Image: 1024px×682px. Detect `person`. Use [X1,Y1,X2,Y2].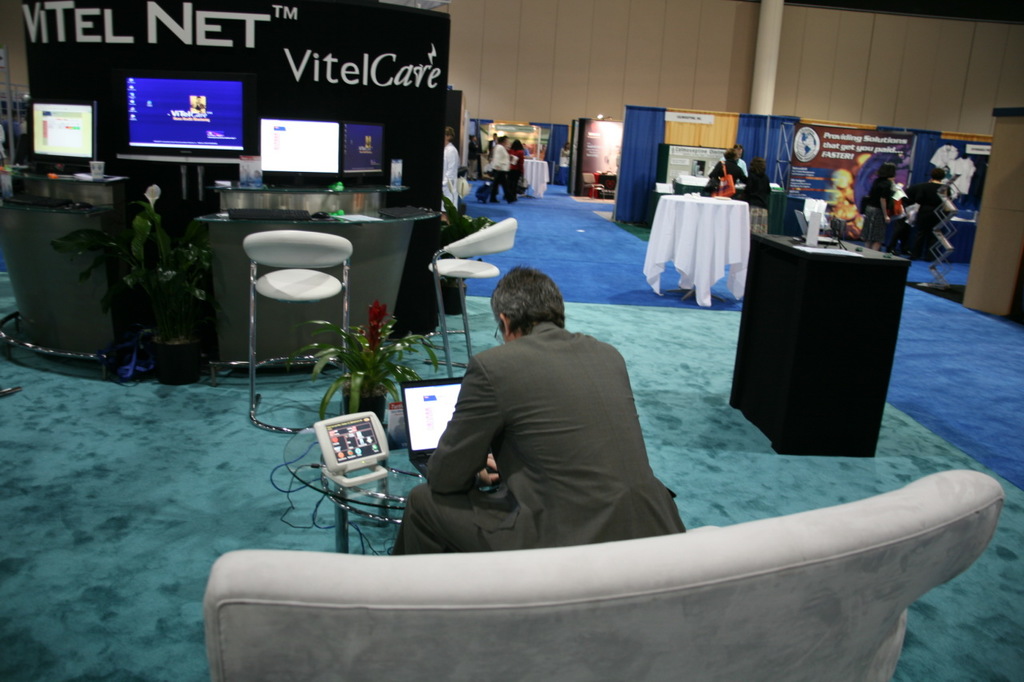
[388,265,686,553].
